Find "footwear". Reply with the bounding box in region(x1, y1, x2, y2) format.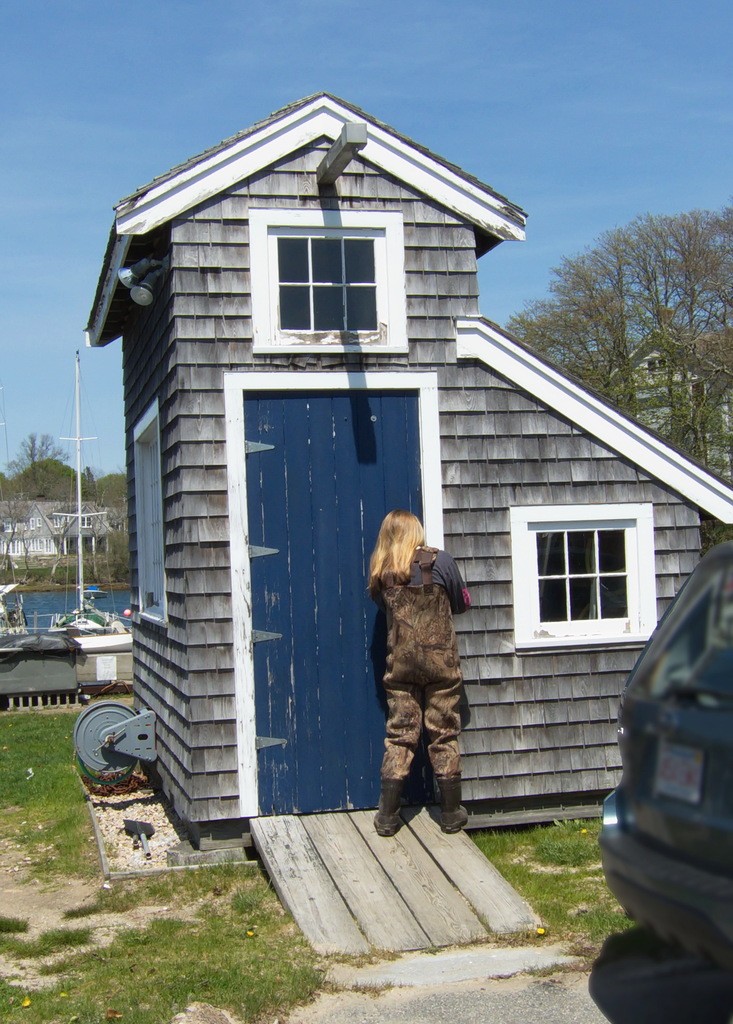
region(373, 774, 403, 838).
